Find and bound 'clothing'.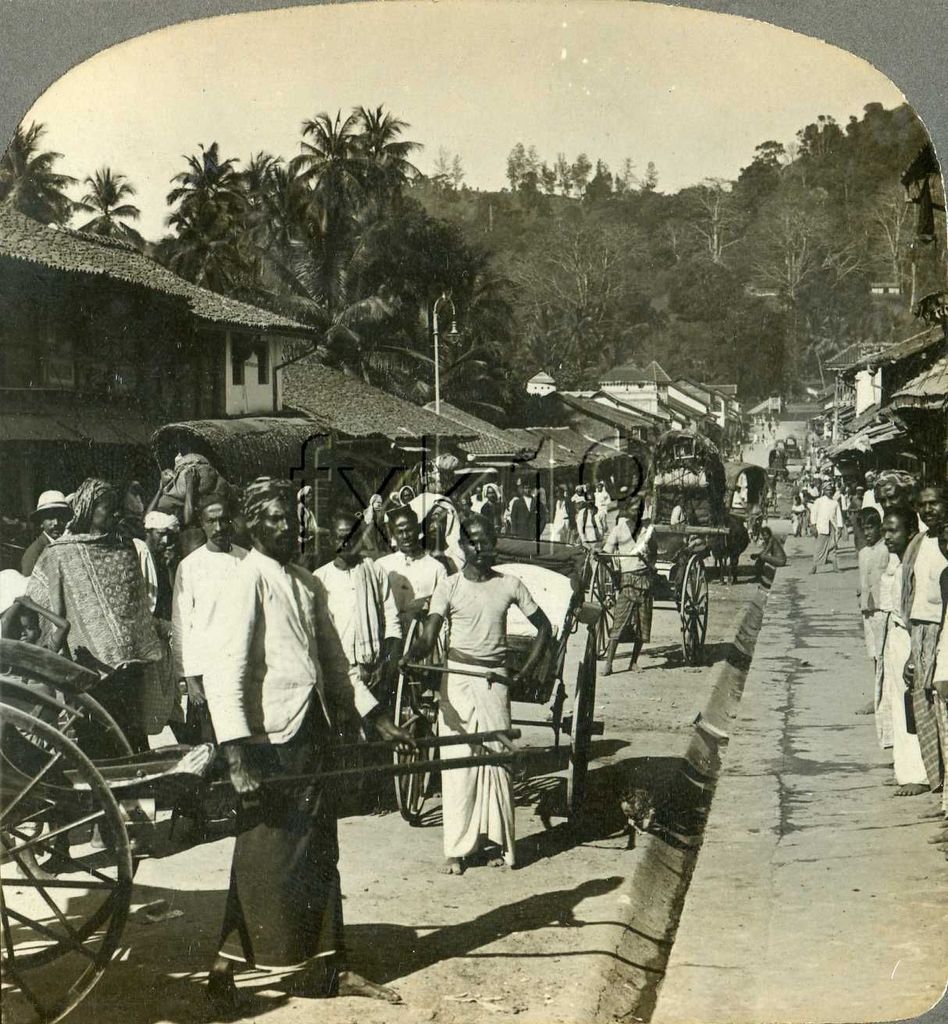
Bound: x1=906 y1=526 x2=947 y2=784.
